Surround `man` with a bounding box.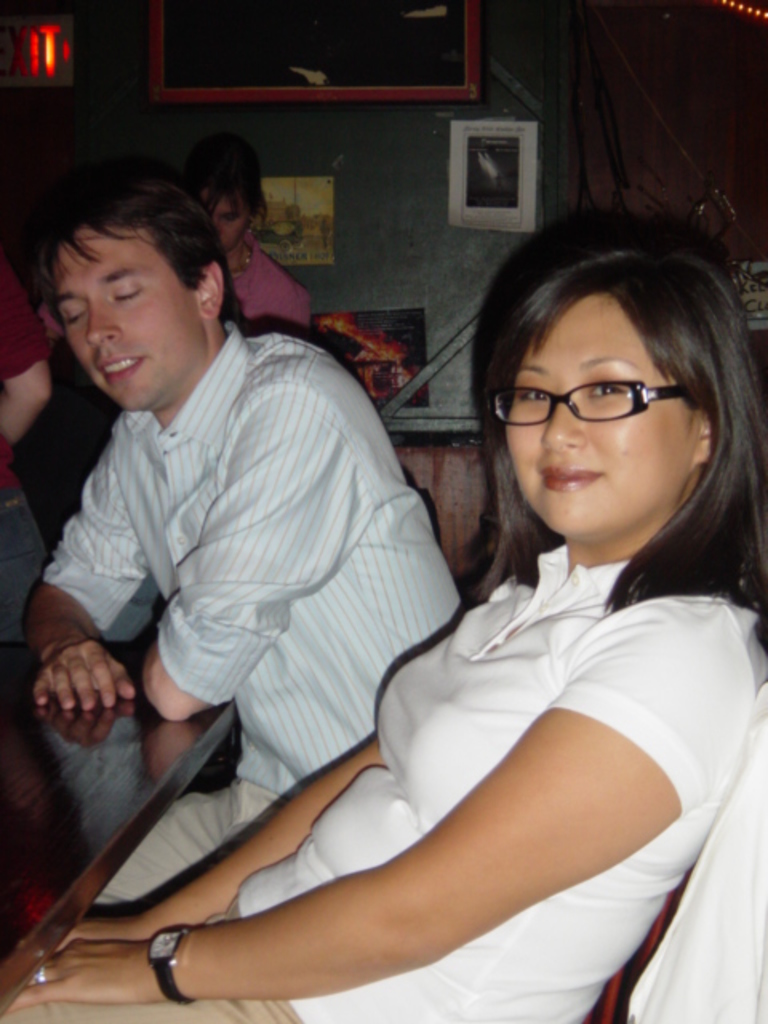
x1=8, y1=157, x2=472, y2=923.
